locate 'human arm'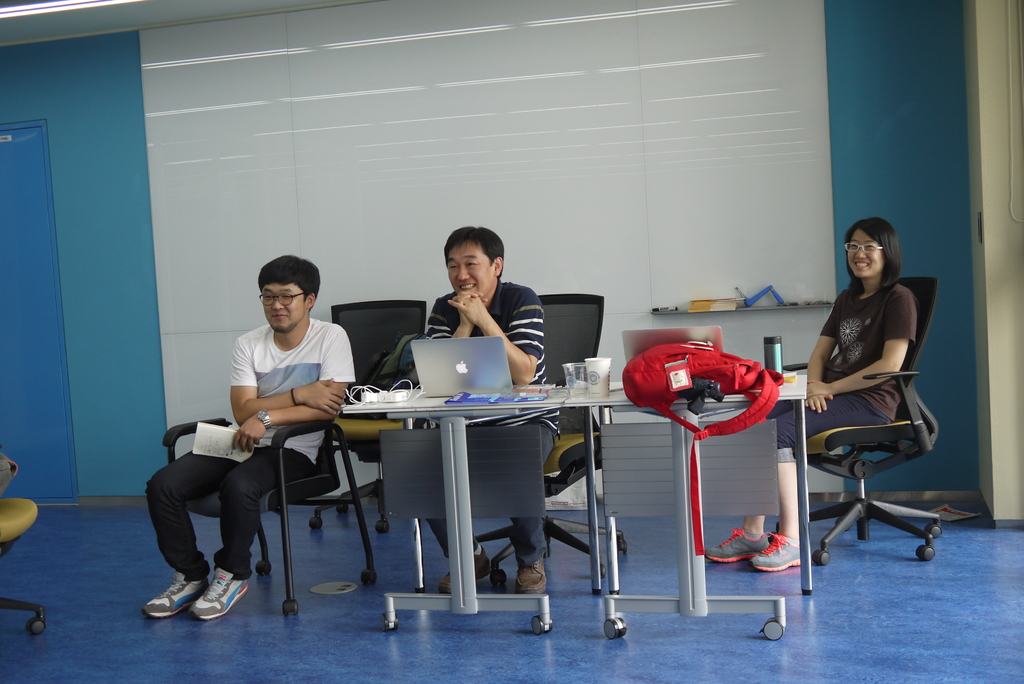
x1=234 y1=325 x2=351 y2=453
